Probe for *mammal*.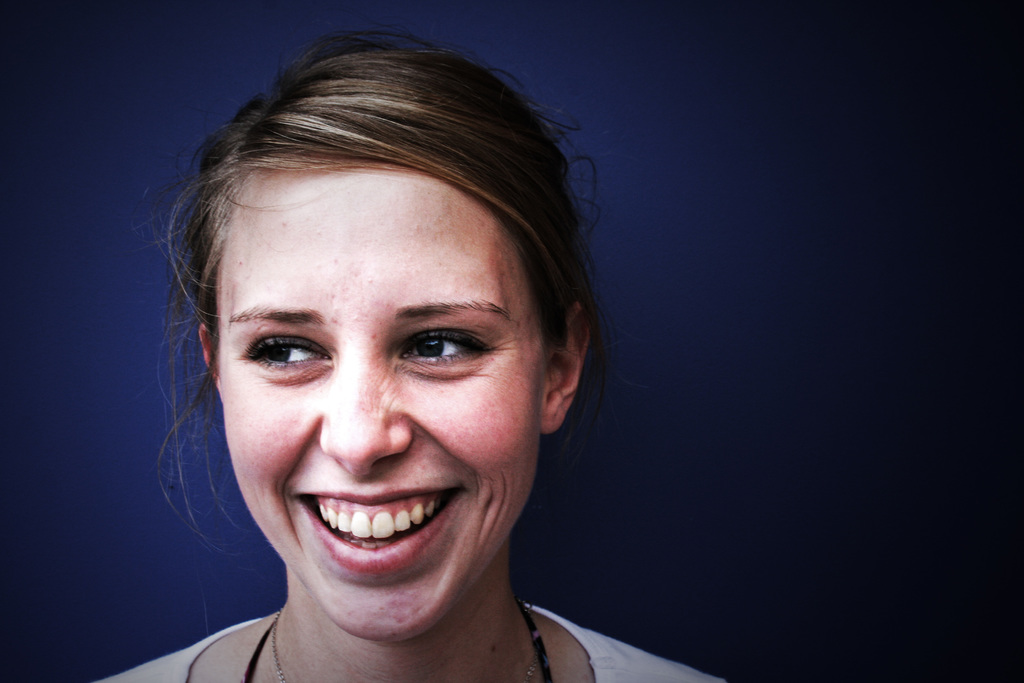
Probe result: bbox=(93, 48, 705, 676).
